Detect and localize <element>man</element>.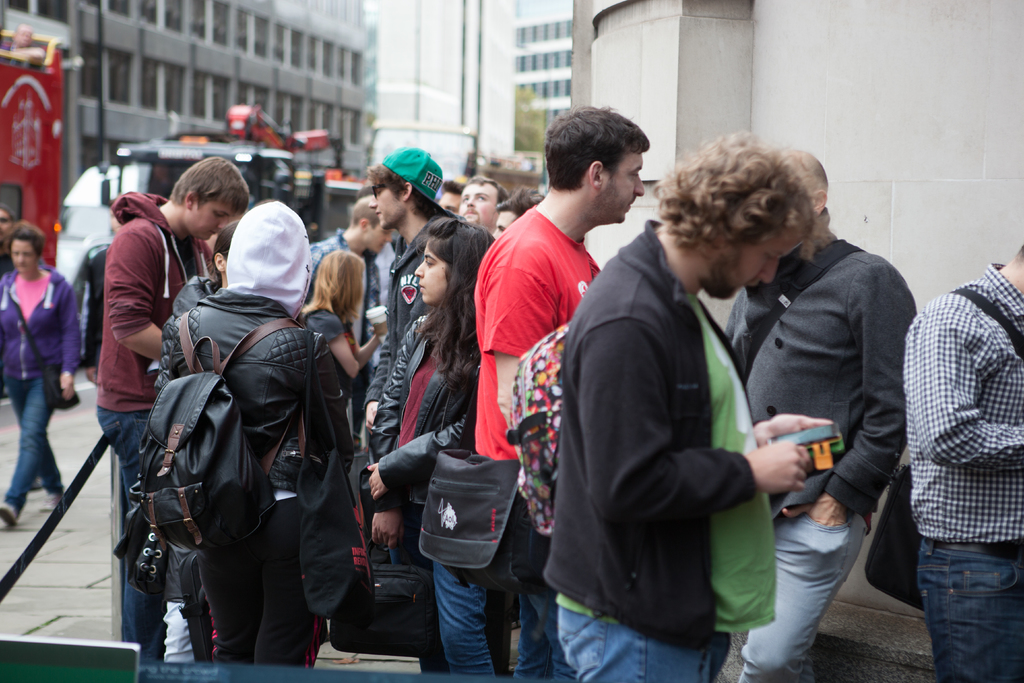
Localized at bbox=[455, 172, 509, 232].
